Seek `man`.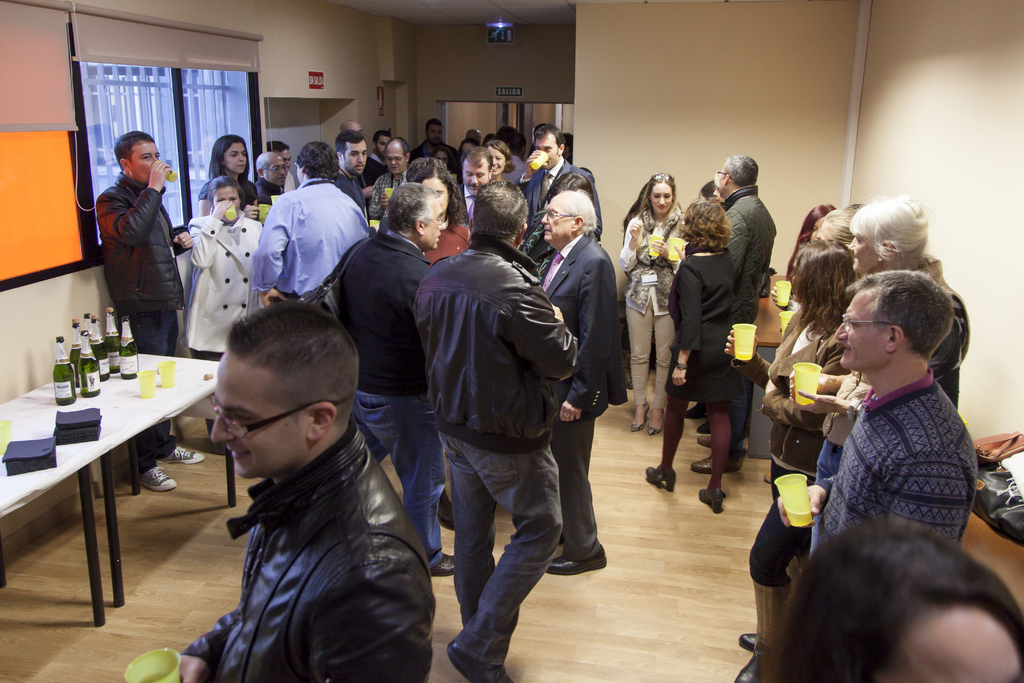
Rect(310, 138, 390, 230).
